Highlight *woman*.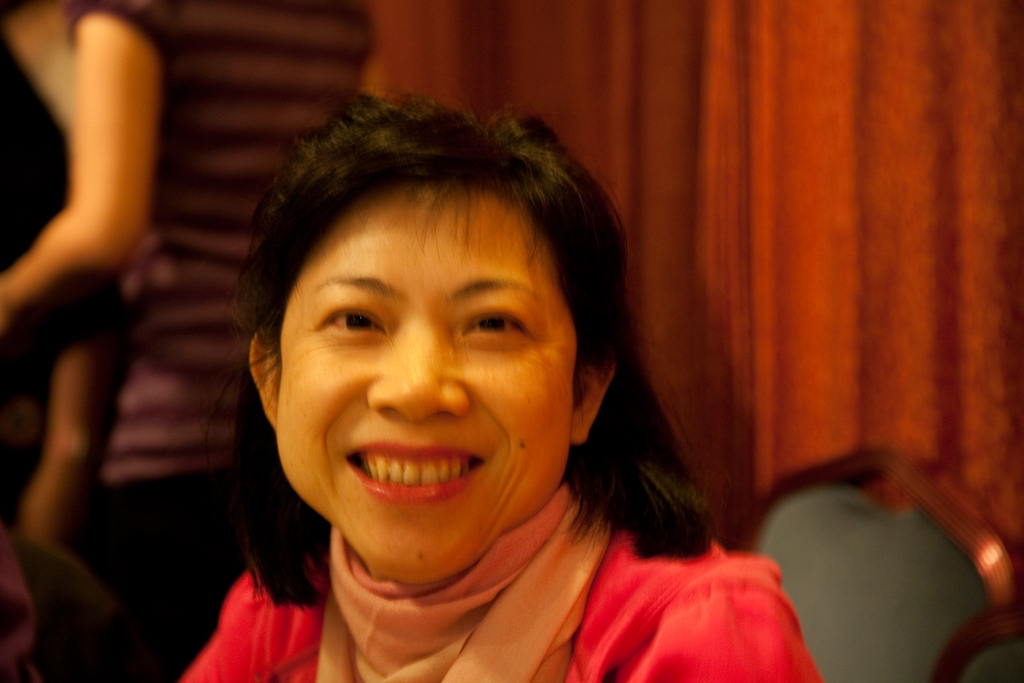
Highlighted region: Rect(154, 99, 824, 664).
